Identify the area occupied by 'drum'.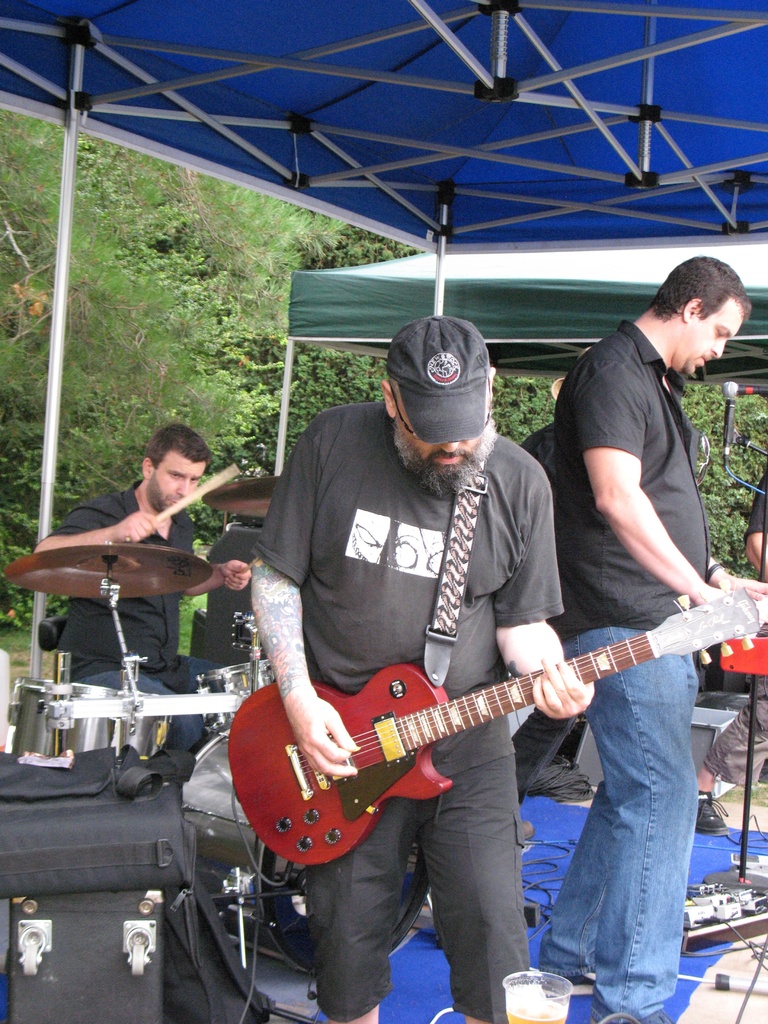
Area: (10, 676, 172, 756).
